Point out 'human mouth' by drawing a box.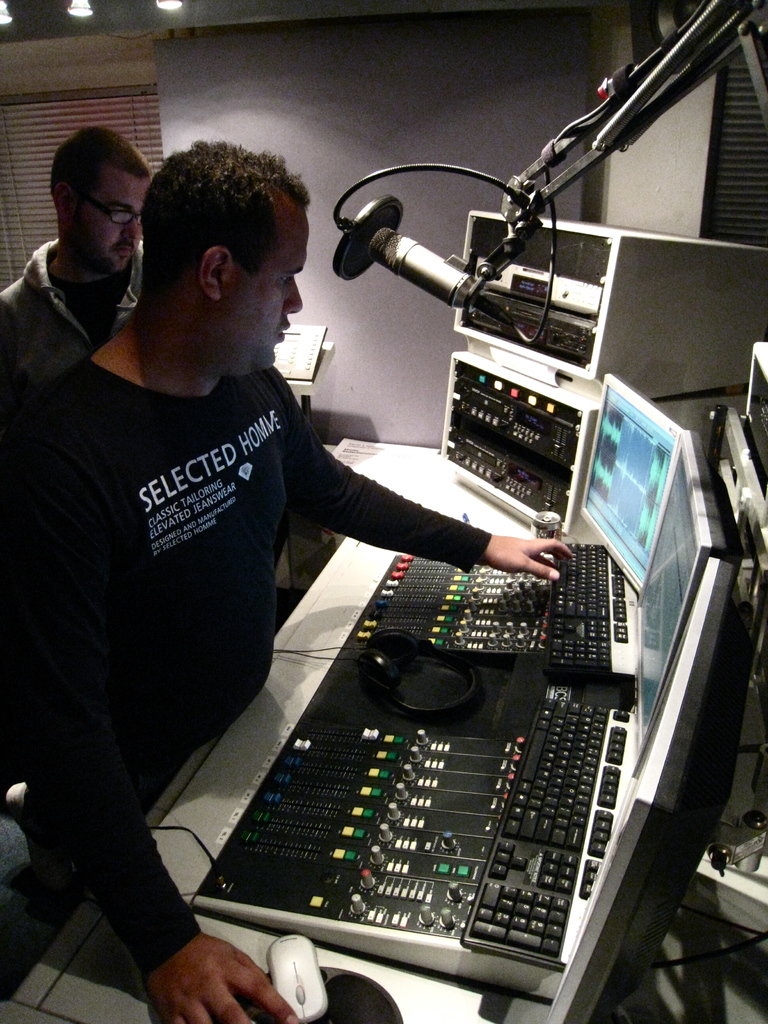
pyautogui.locateOnScreen(115, 246, 131, 252).
